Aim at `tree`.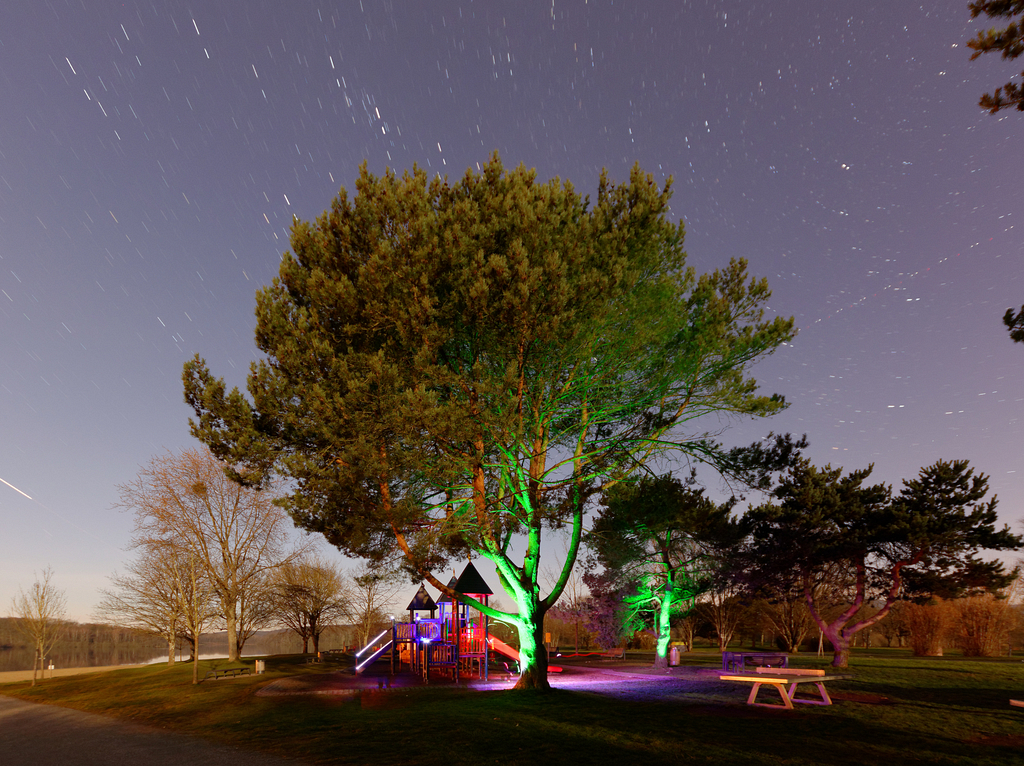
Aimed at BBox(947, 0, 1023, 118).
